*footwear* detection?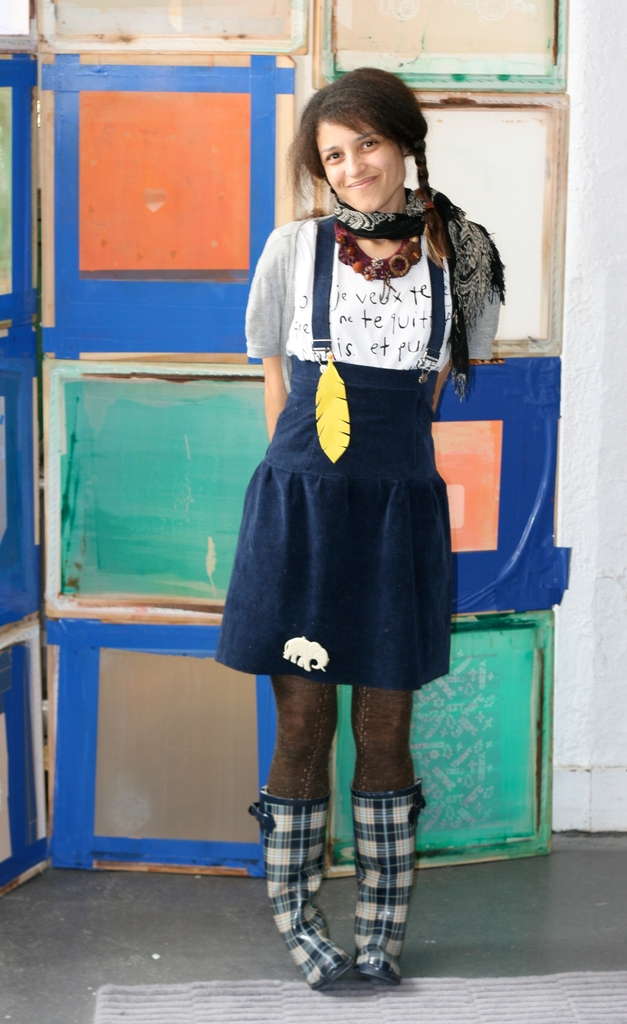
249,804,354,993
